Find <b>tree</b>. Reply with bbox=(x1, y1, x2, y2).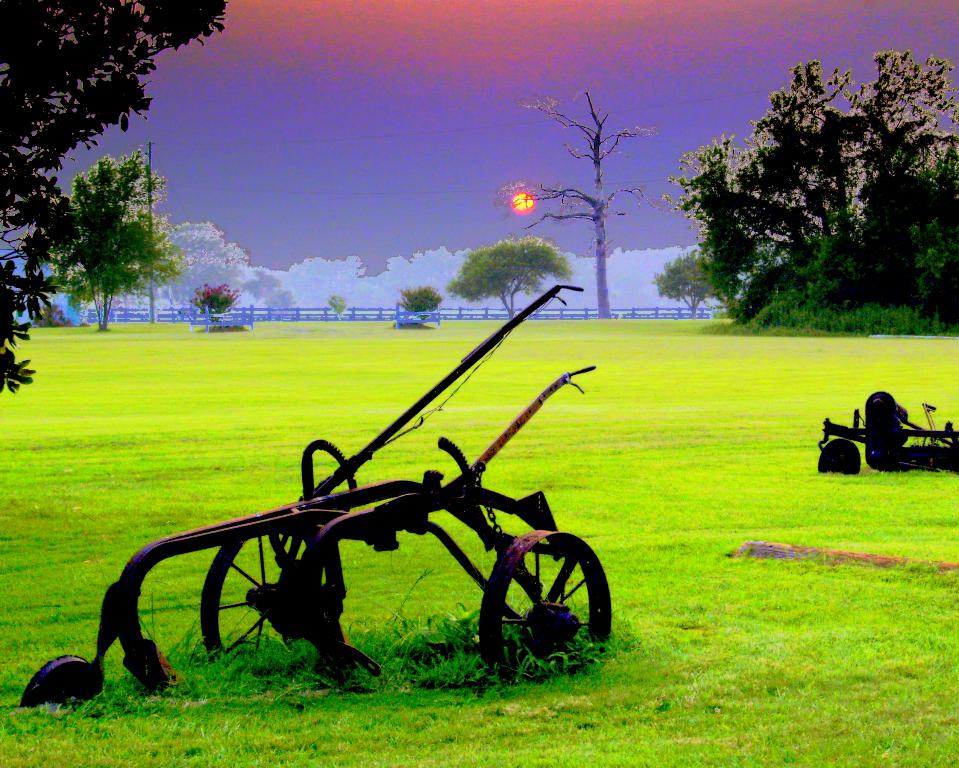
bbox=(662, 50, 936, 339).
